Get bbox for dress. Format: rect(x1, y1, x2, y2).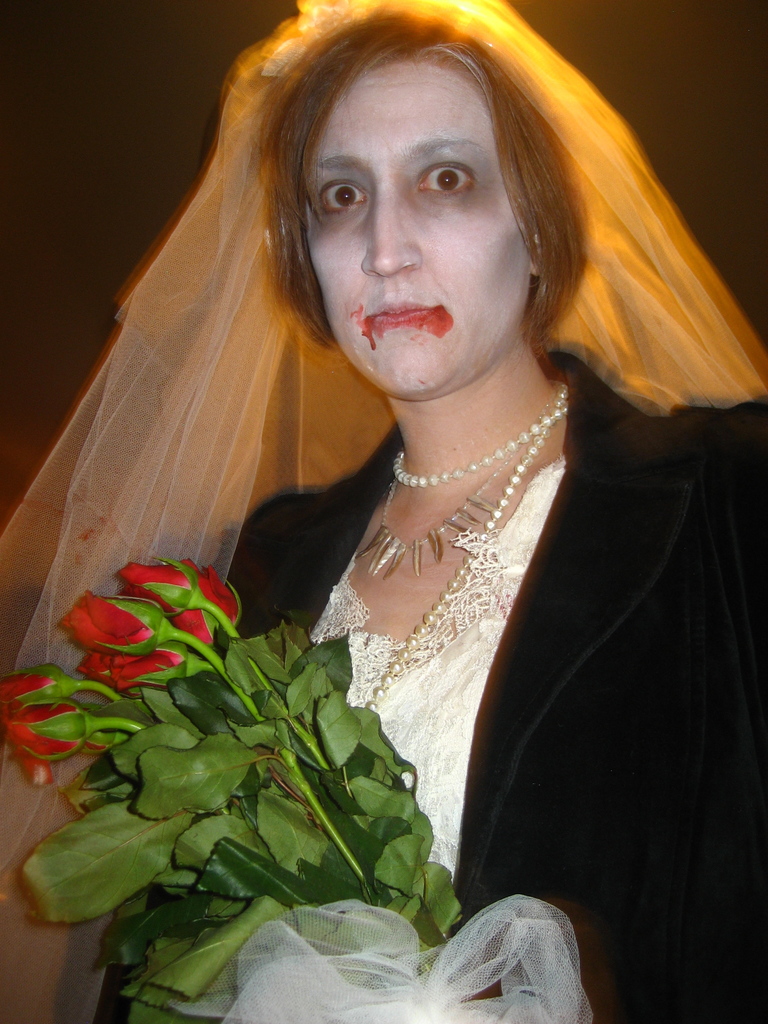
rect(303, 449, 576, 881).
